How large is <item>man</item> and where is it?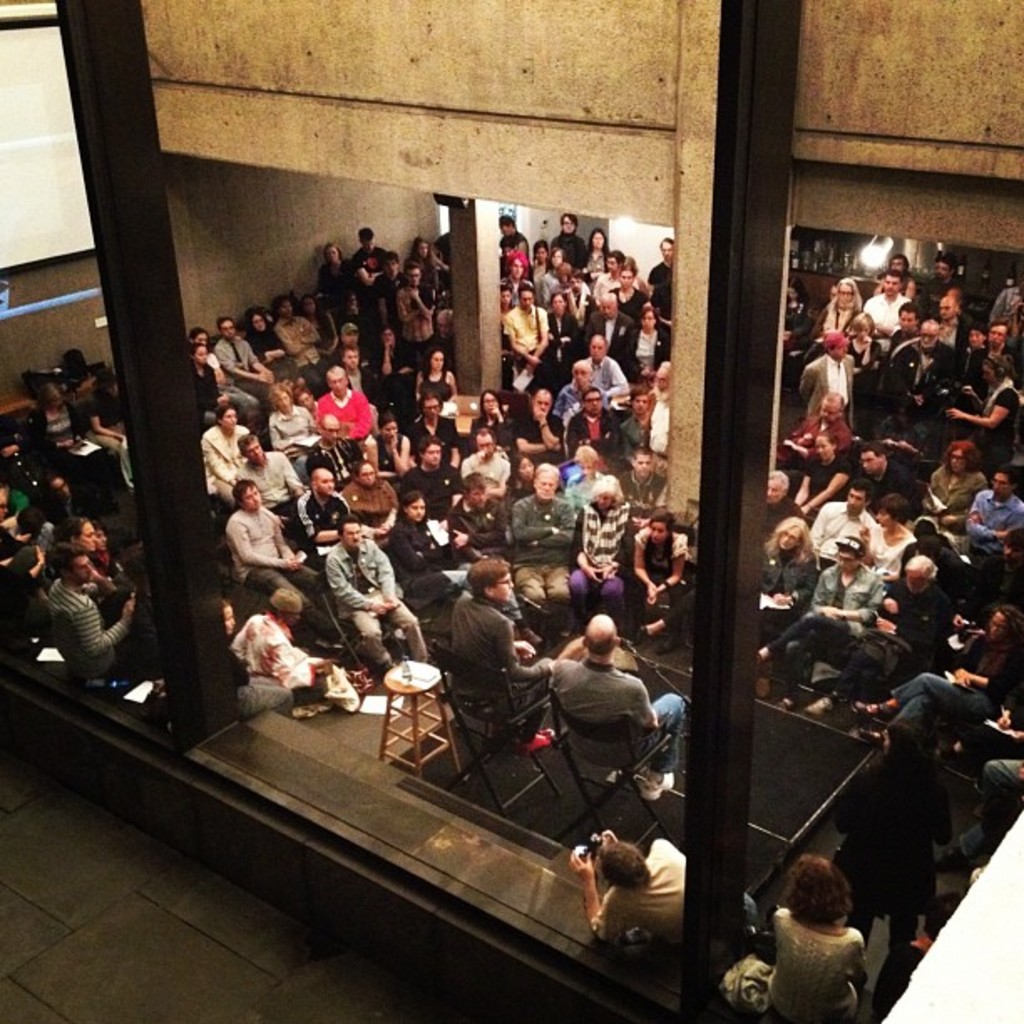
Bounding box: 443,470,510,571.
